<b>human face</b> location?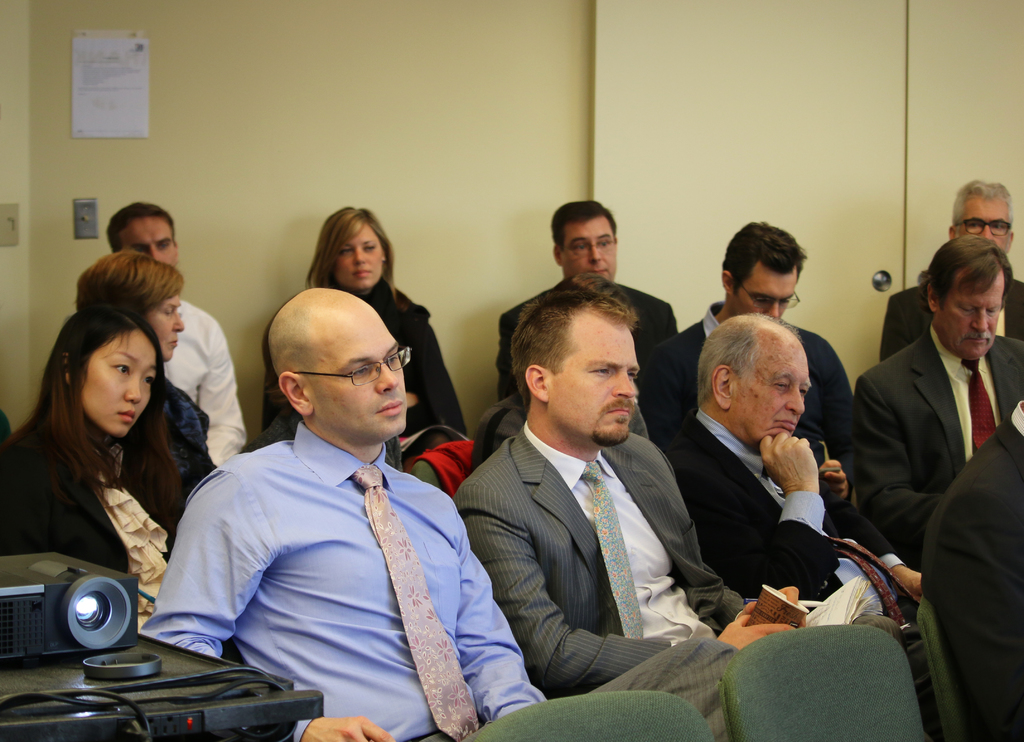
<bbox>541, 308, 641, 447</bbox>
